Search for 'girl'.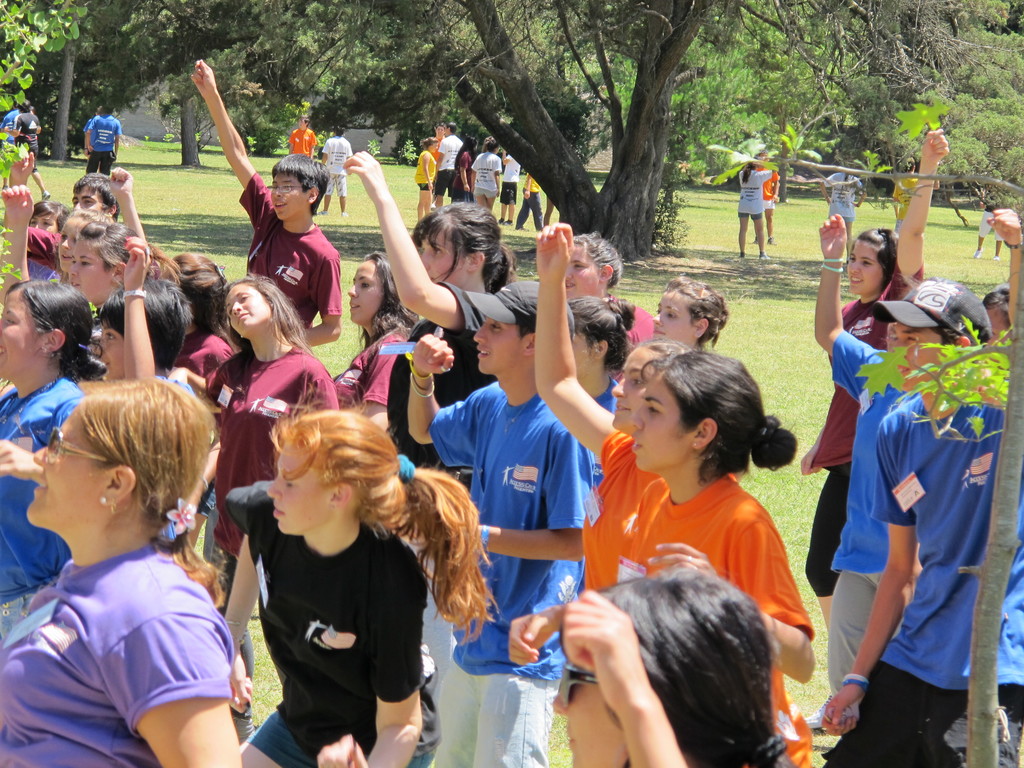
Found at 0, 271, 108, 641.
